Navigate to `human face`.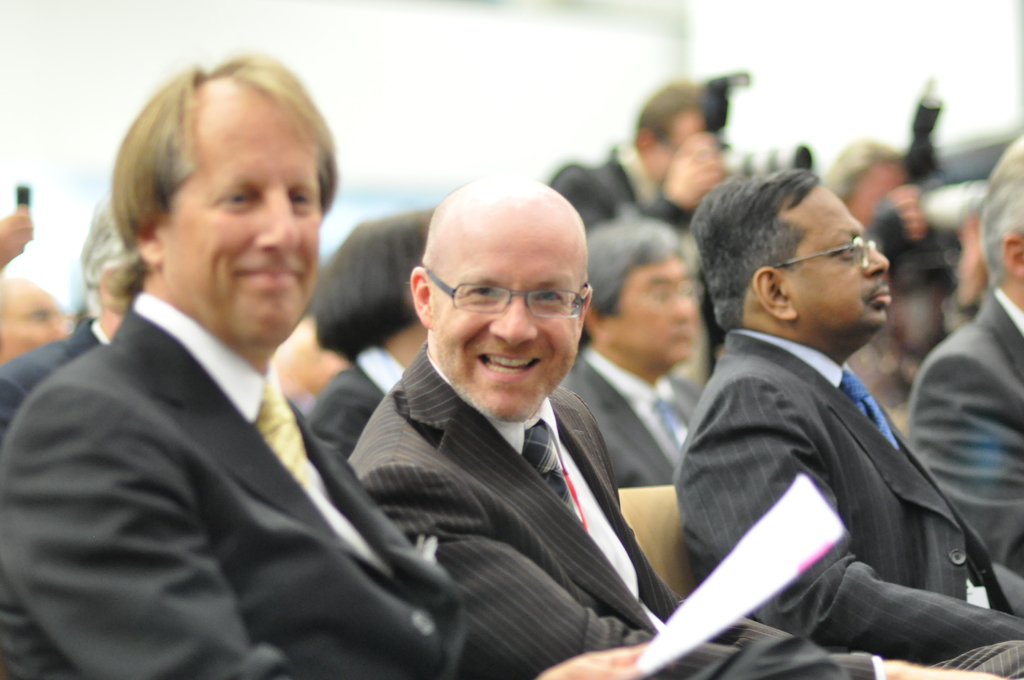
Navigation target: bbox(175, 104, 321, 343).
